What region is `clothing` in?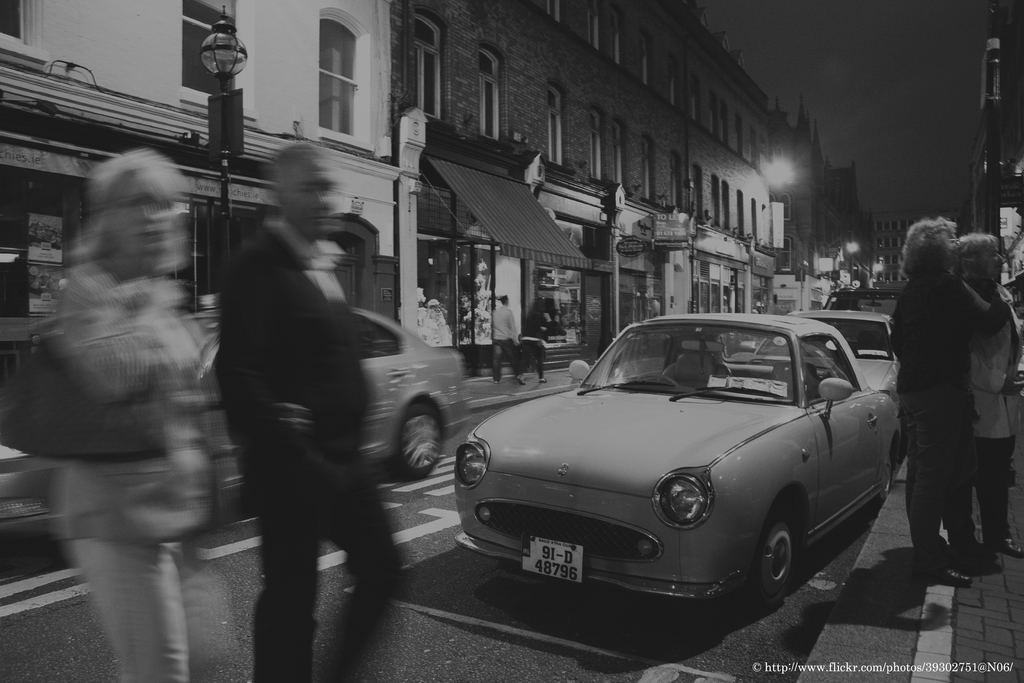
BBox(490, 305, 520, 372).
